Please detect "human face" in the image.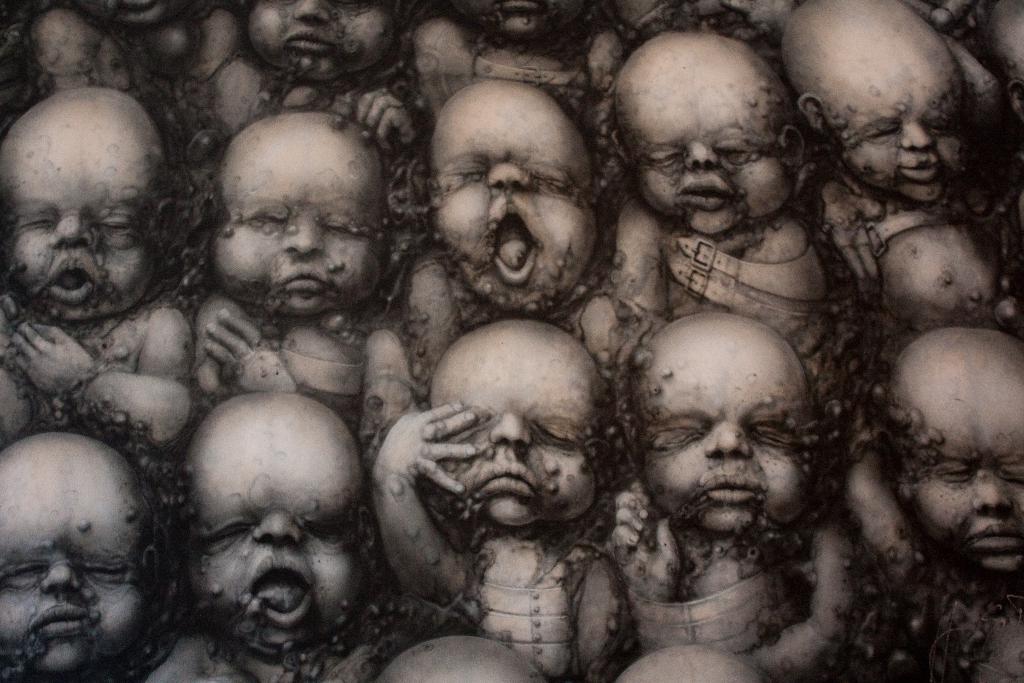
locate(435, 107, 592, 316).
